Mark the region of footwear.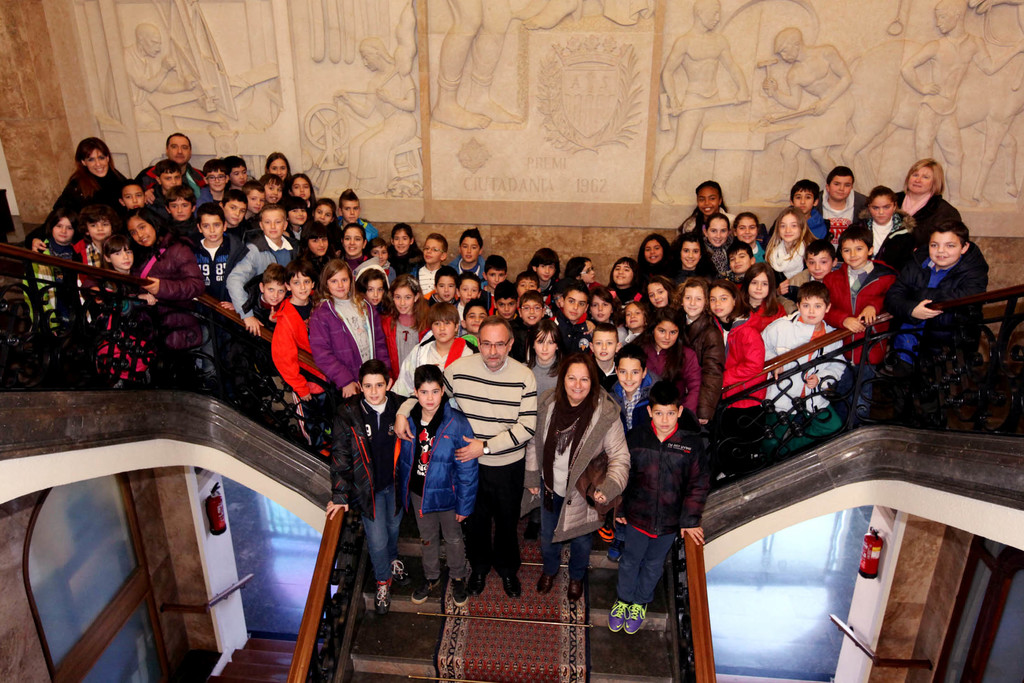
Region: crop(450, 577, 468, 606).
